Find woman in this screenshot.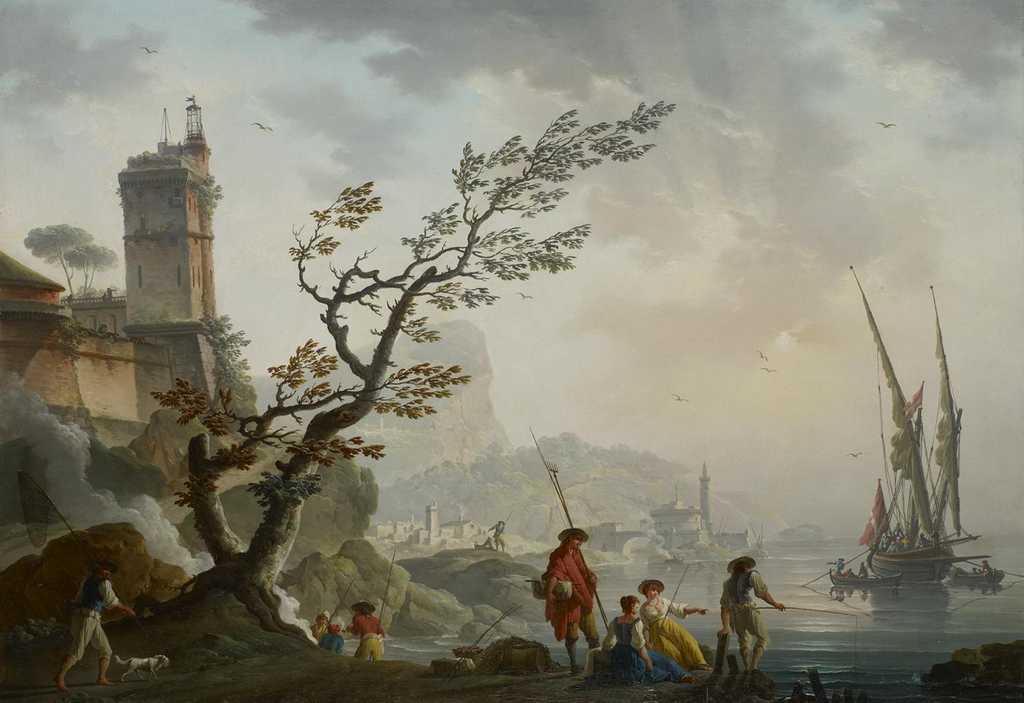
The bounding box for woman is [x1=597, y1=597, x2=694, y2=686].
